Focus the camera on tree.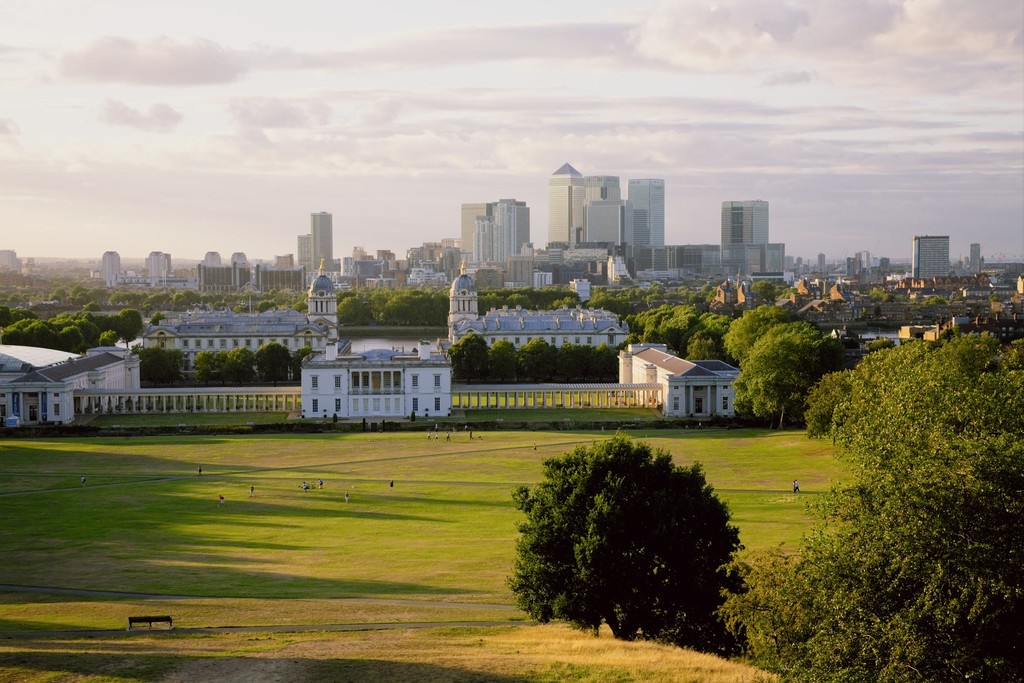
Focus region: [left=503, top=421, right=760, bottom=650].
